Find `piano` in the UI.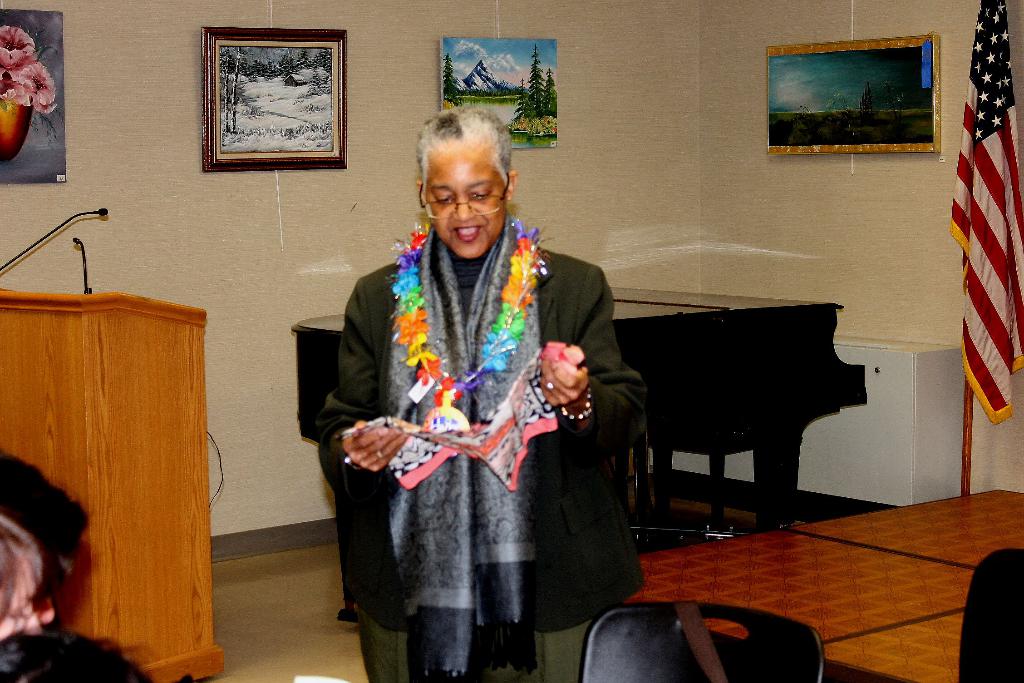
UI element at pyautogui.locateOnScreen(300, 277, 871, 620).
